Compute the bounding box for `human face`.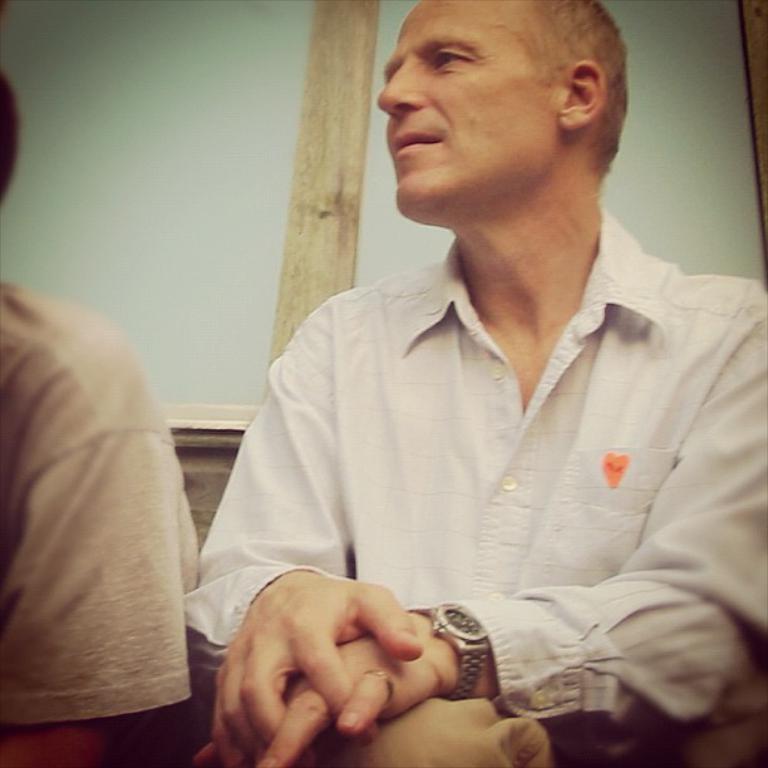
375 0 566 208.
